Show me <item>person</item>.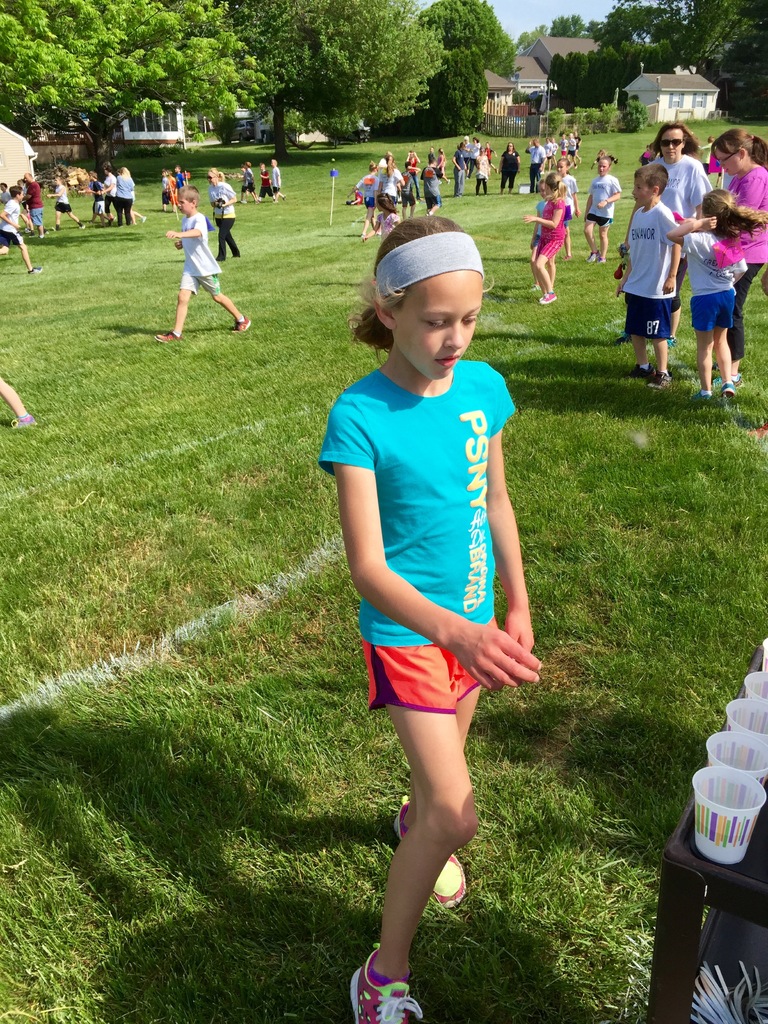
<item>person</item> is here: <bbox>630, 163, 696, 387</bbox>.
